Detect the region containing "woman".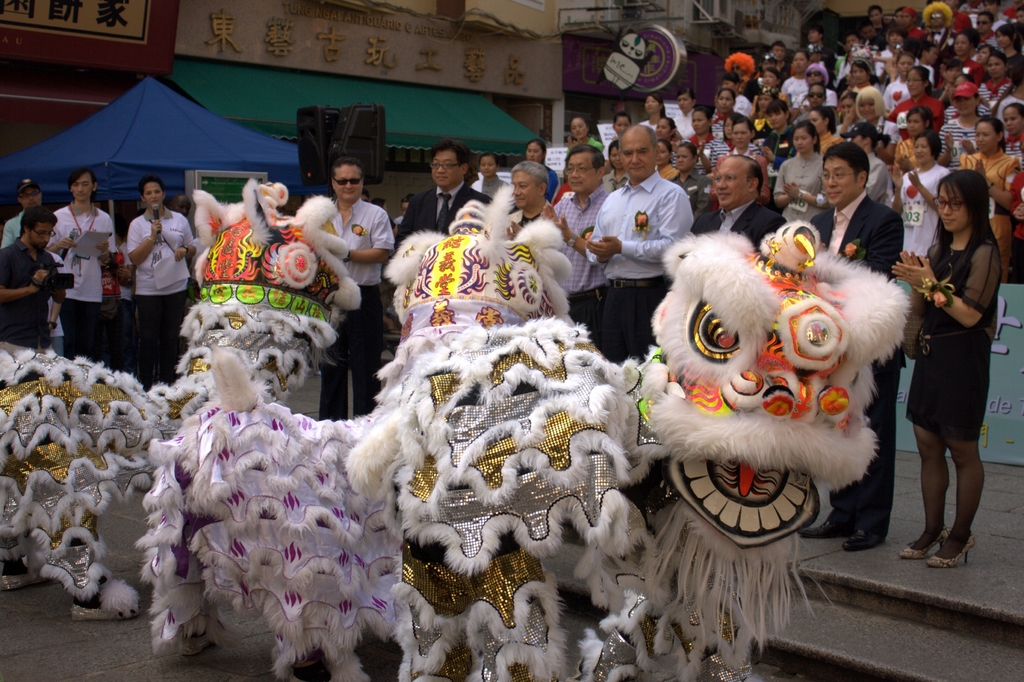
<region>948, 63, 961, 80</region>.
